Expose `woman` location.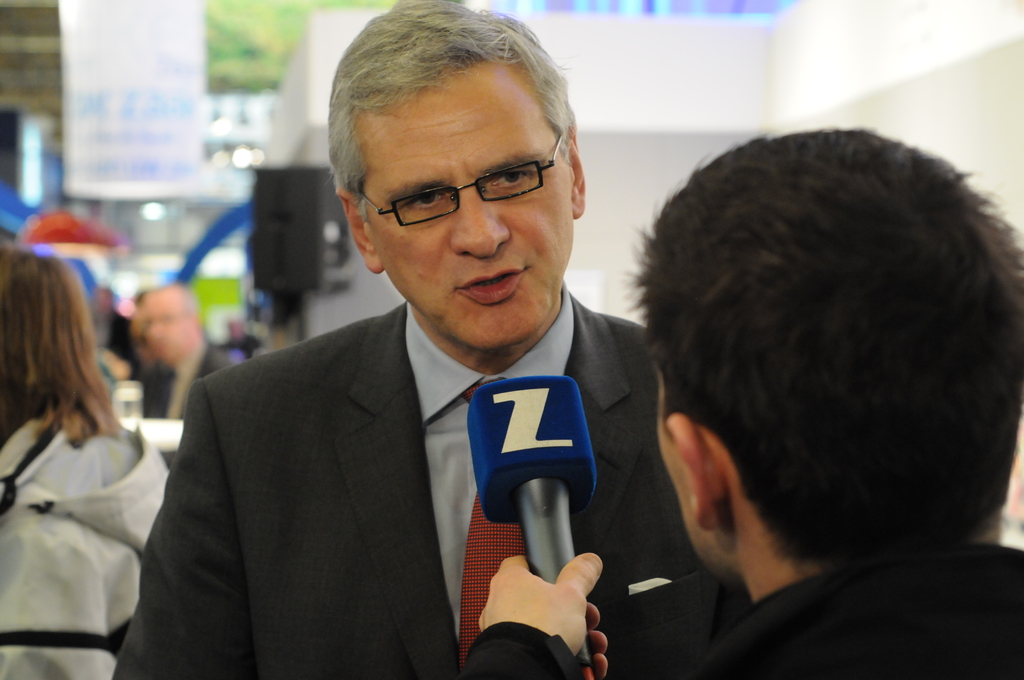
Exposed at <box>0,241,172,679</box>.
